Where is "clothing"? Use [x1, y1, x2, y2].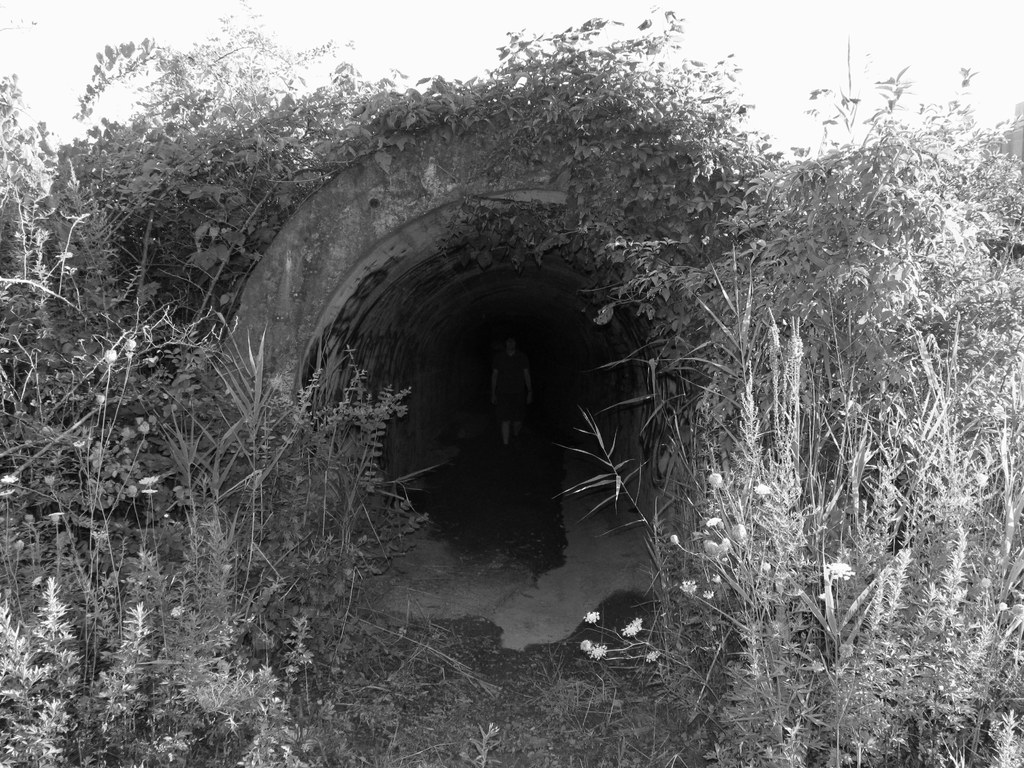
[490, 352, 526, 419].
